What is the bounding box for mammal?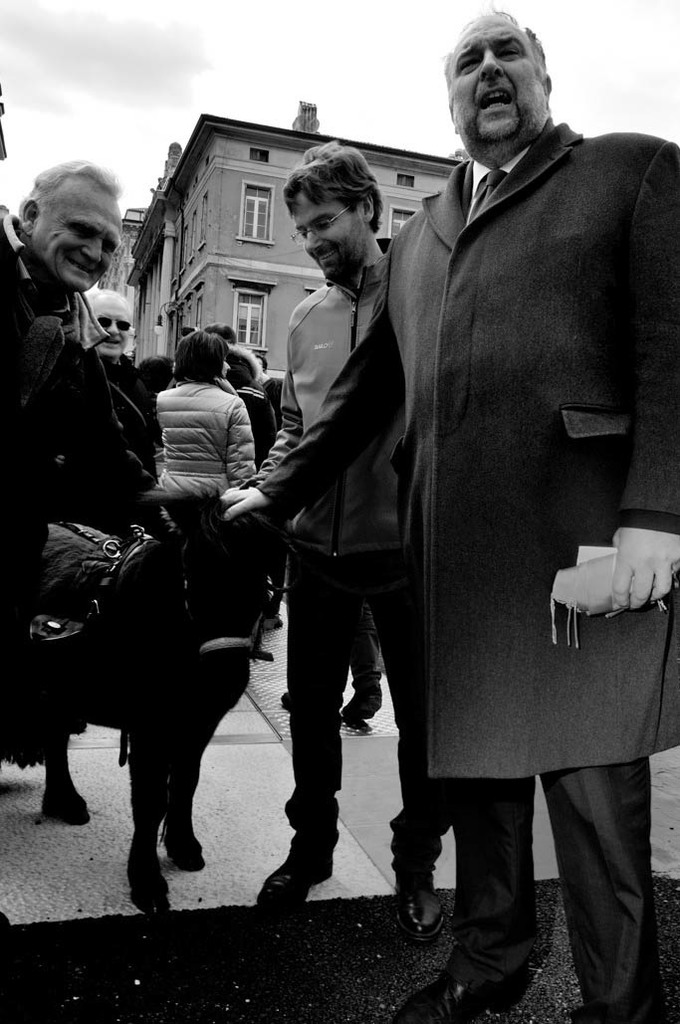
pyautogui.locateOnScreen(337, 23, 664, 919).
